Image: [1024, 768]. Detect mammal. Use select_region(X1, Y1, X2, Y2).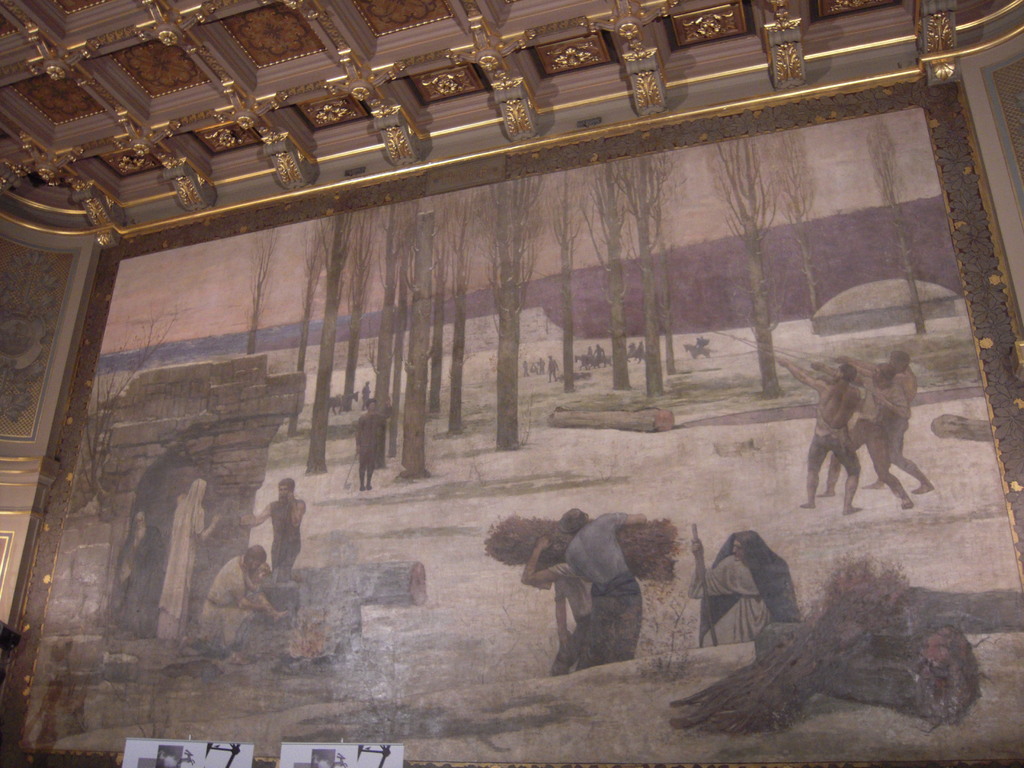
select_region(592, 346, 603, 364).
